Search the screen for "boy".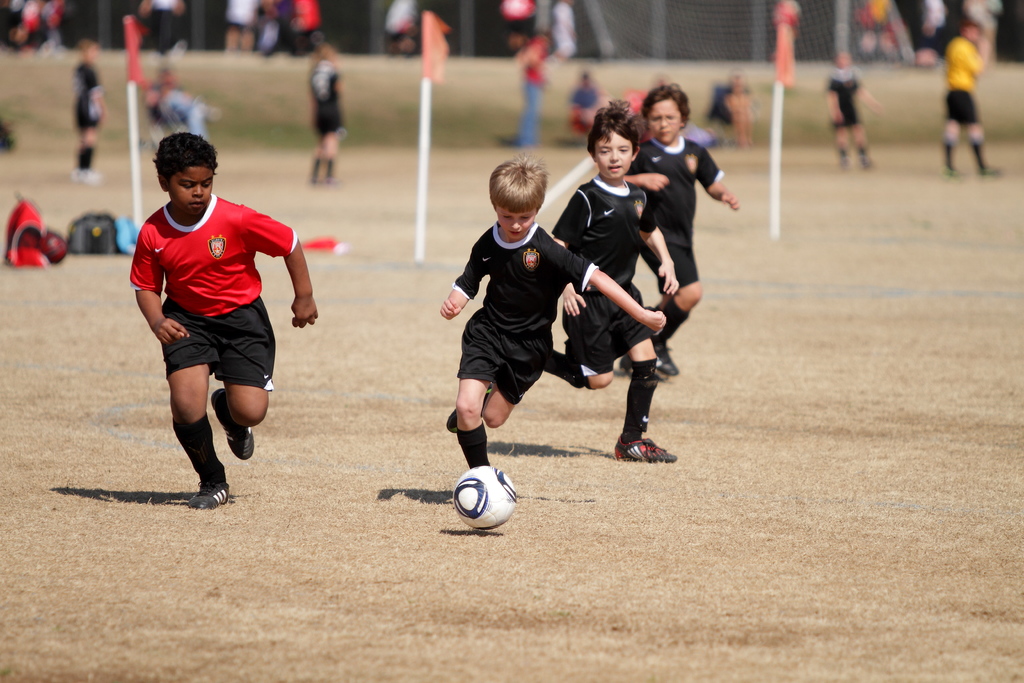
Found at 547,102,687,462.
